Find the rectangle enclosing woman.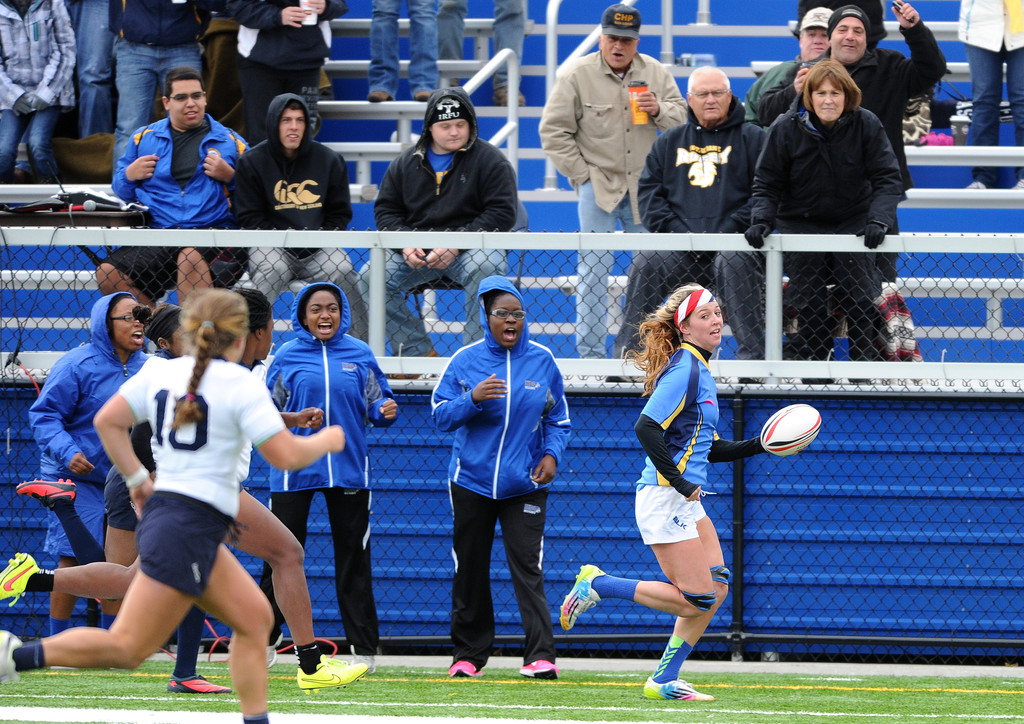
<region>0, 286, 388, 723</region>.
